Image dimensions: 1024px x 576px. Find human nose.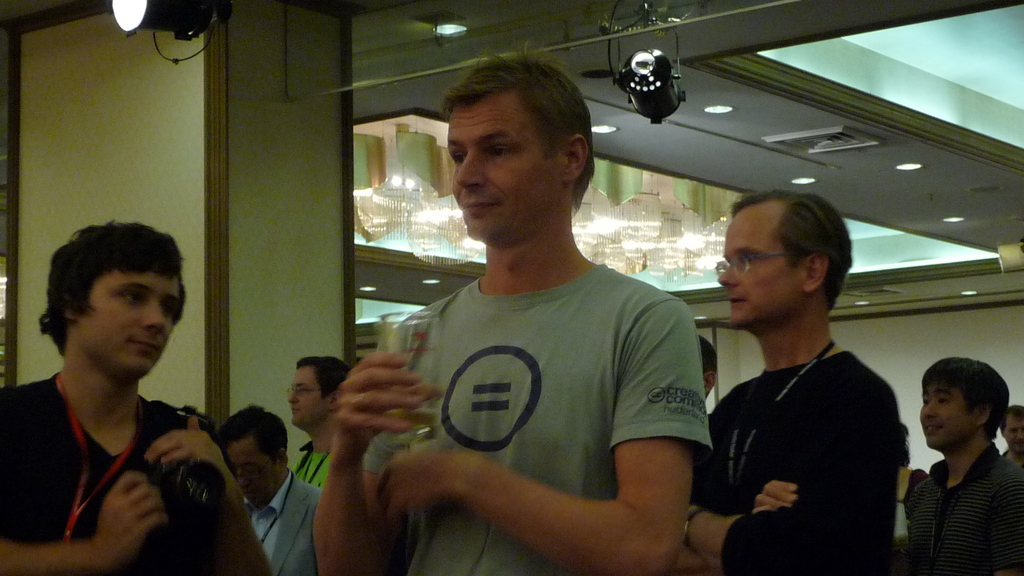
Rect(289, 388, 300, 403).
